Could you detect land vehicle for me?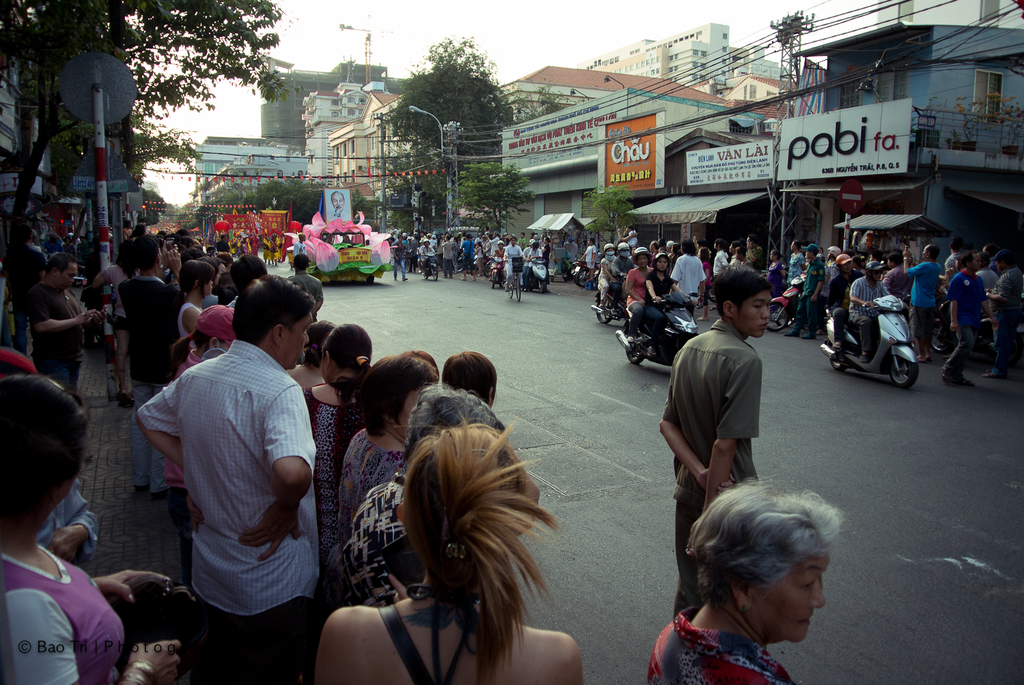
Detection result: [593, 276, 634, 326].
